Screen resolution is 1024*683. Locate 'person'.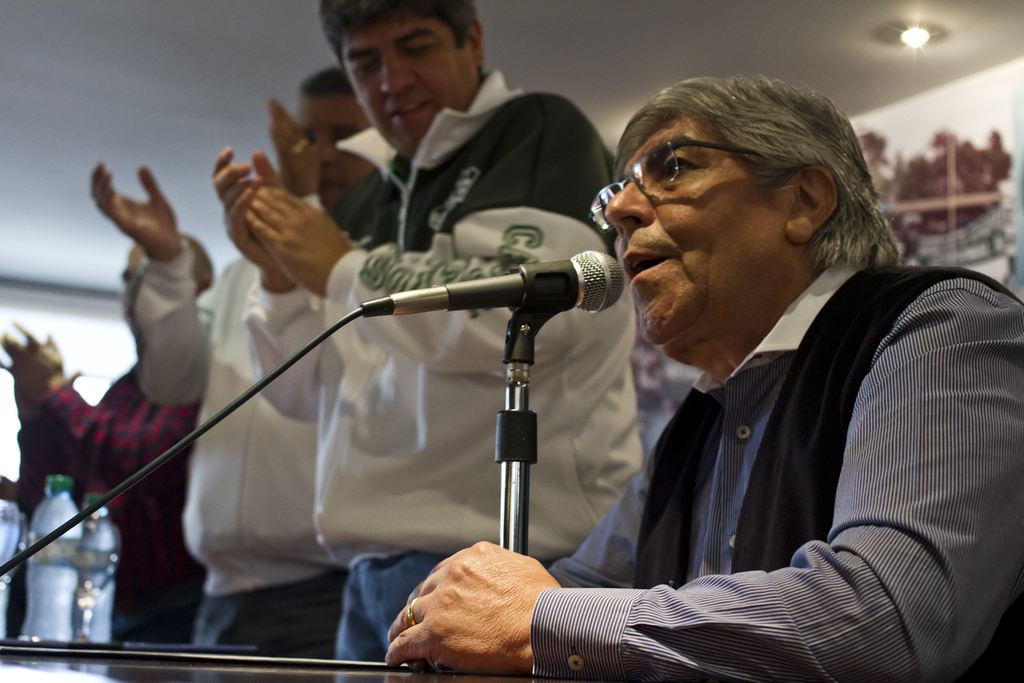
<region>409, 73, 977, 671</region>.
